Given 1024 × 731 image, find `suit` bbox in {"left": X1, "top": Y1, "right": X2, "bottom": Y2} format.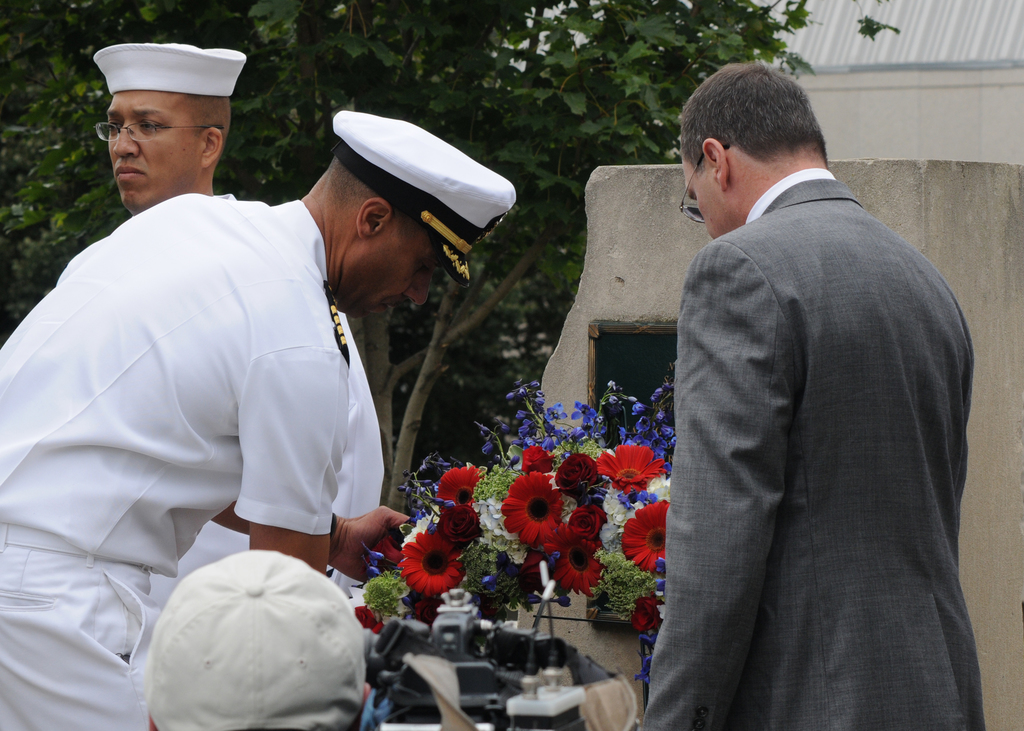
{"left": 645, "top": 90, "right": 991, "bottom": 721}.
